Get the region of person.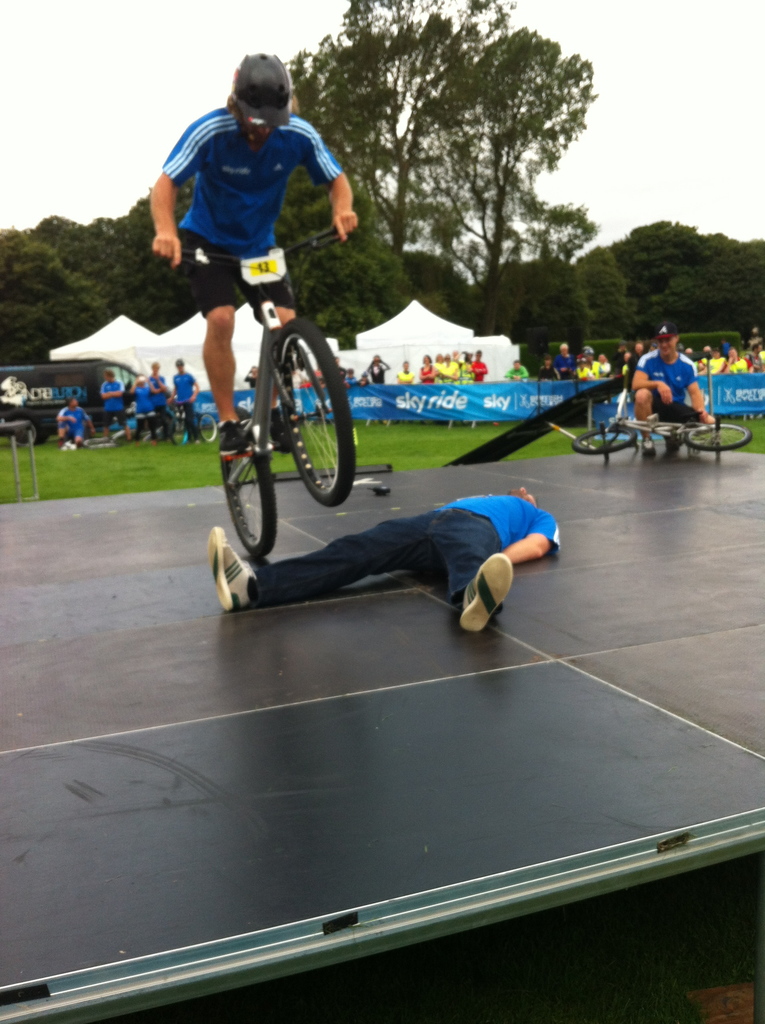
{"x1": 505, "y1": 358, "x2": 536, "y2": 383}.
